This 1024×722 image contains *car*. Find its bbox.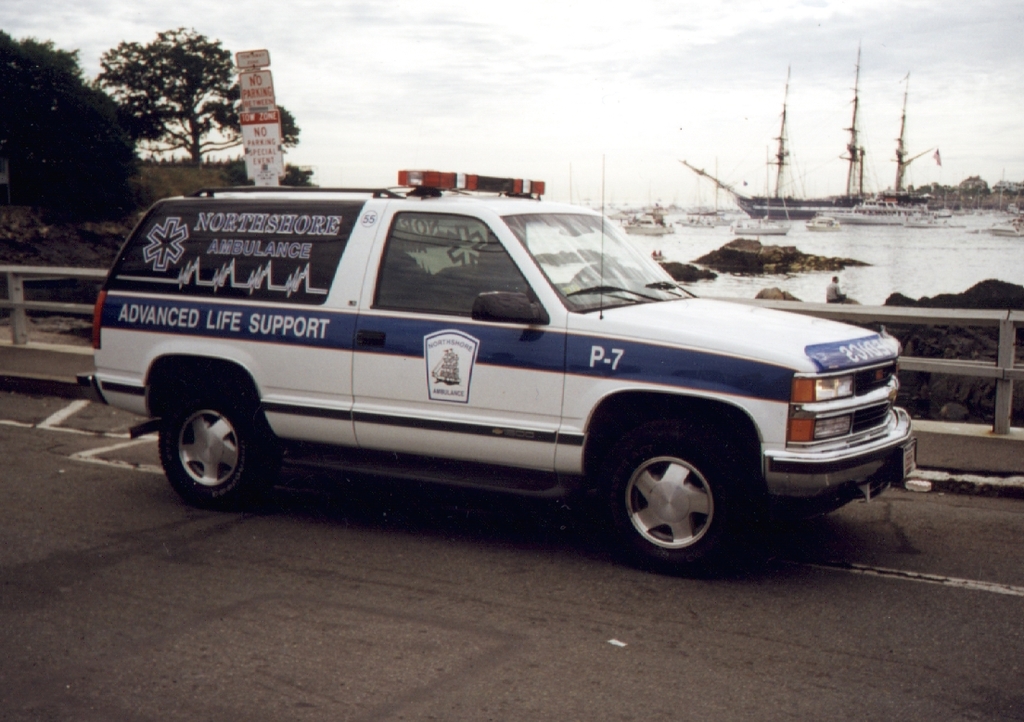
box=[94, 171, 920, 573].
